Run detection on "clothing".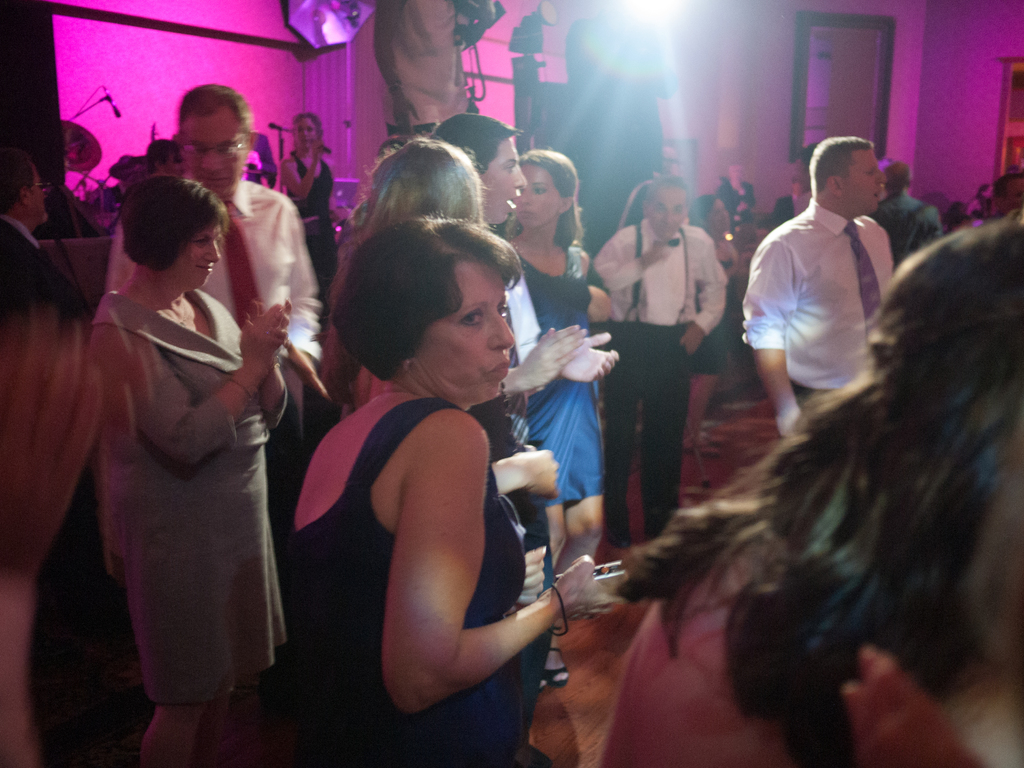
Result: 308:397:528:763.
